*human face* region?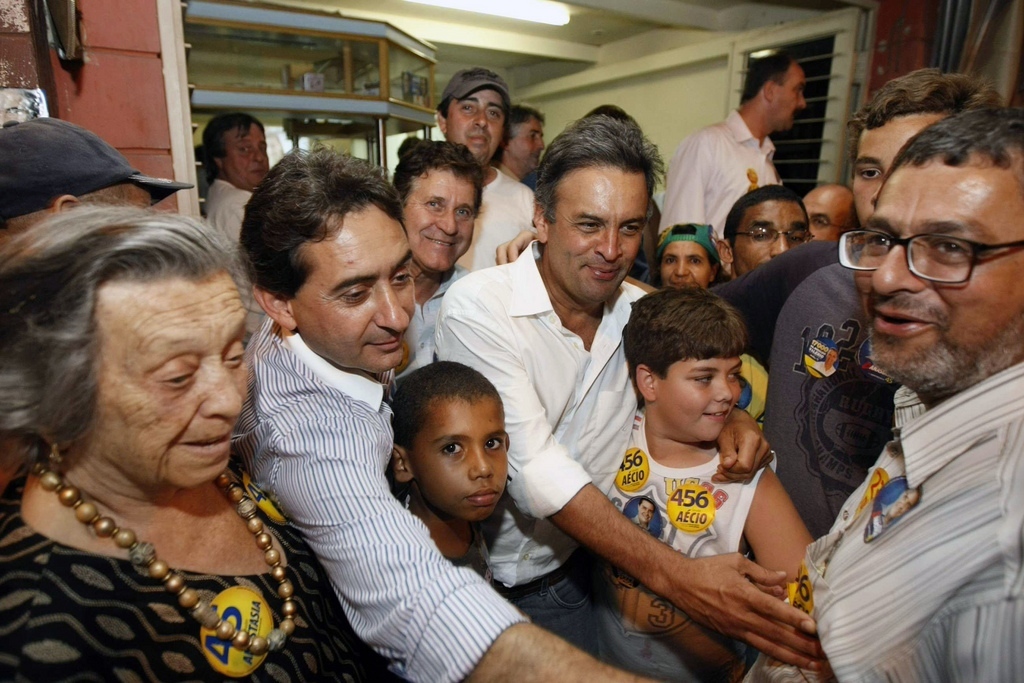
region(800, 186, 853, 247)
